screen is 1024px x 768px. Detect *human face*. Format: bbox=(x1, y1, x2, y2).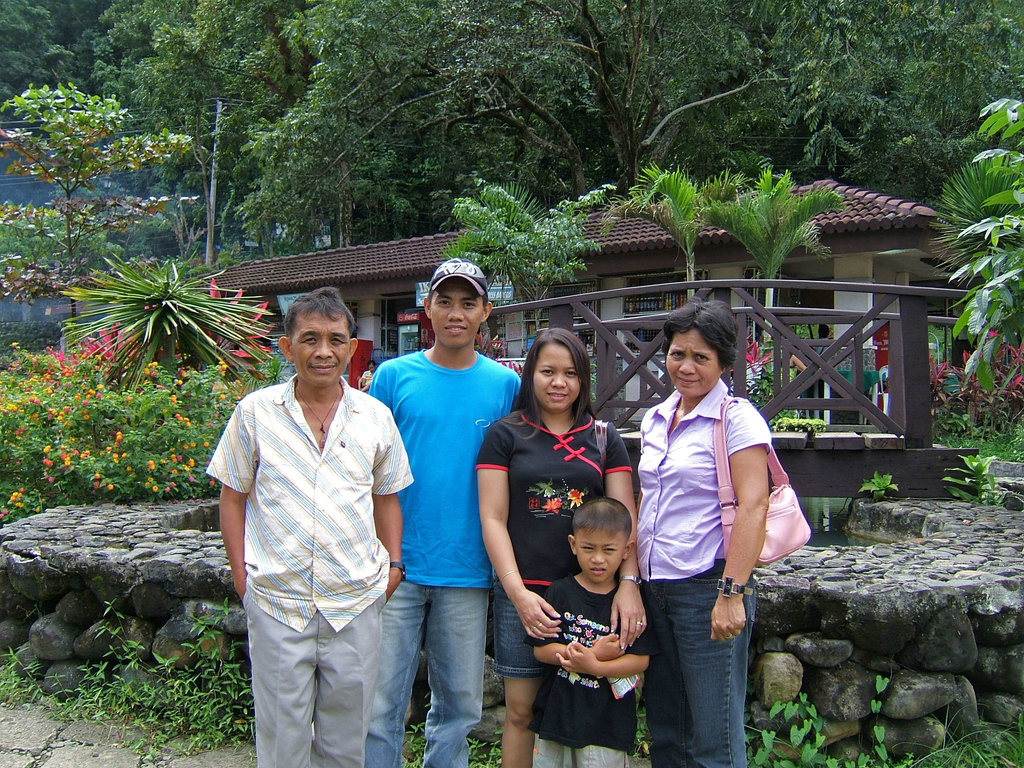
bbox=(530, 346, 579, 408).
